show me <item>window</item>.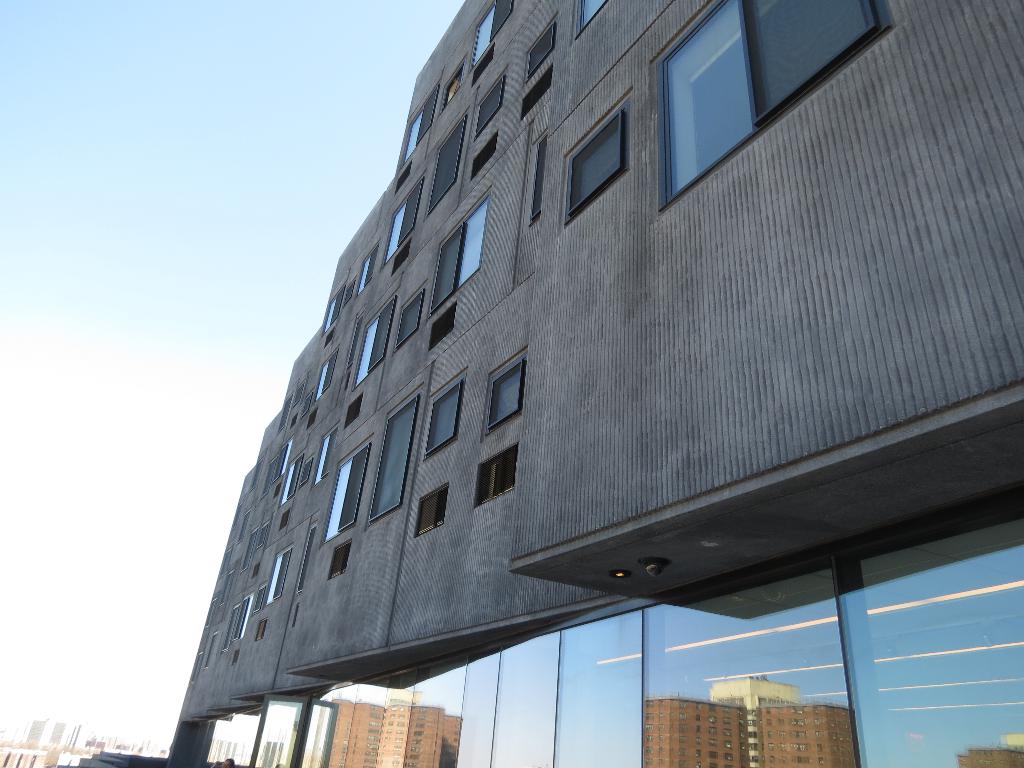
<item>window</item> is here: (653,0,892,218).
